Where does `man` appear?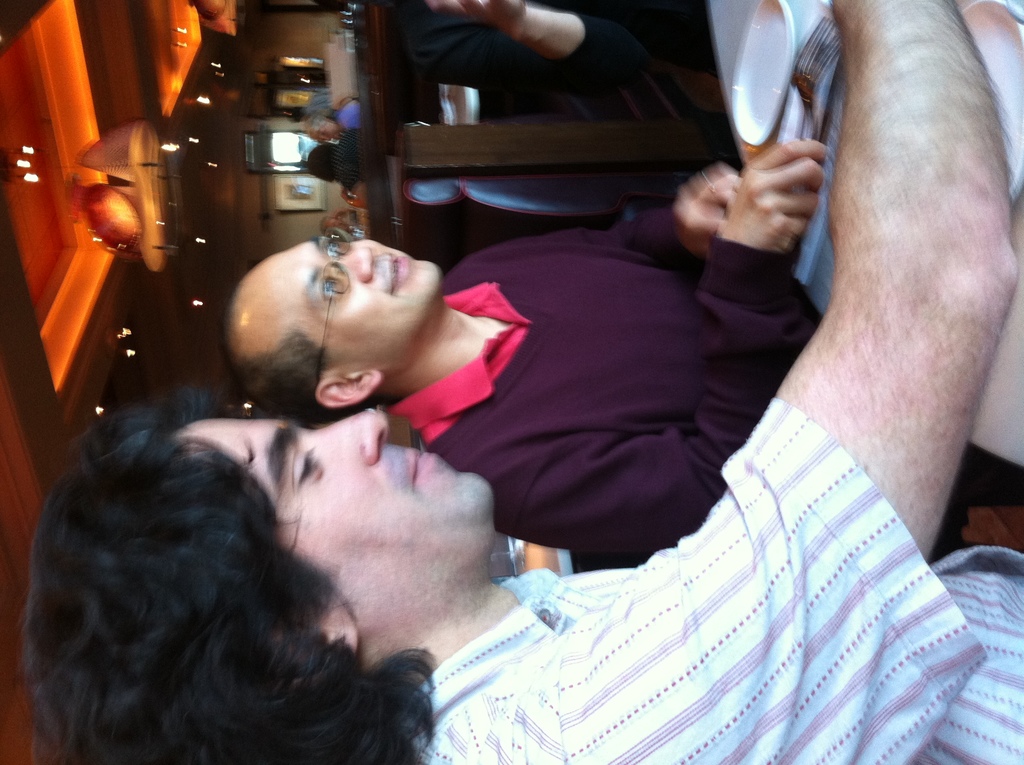
Appears at region(221, 137, 830, 556).
